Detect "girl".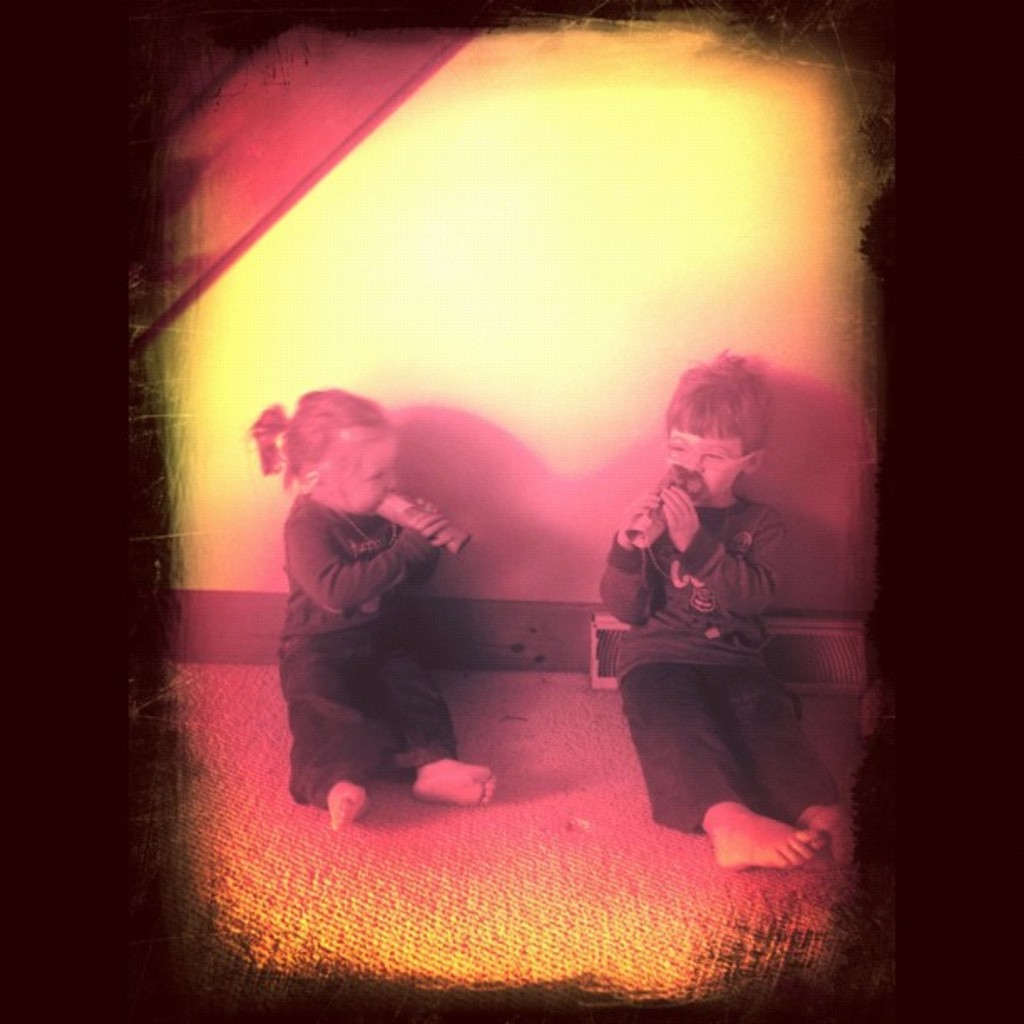
Detected at 241:388:495:833.
